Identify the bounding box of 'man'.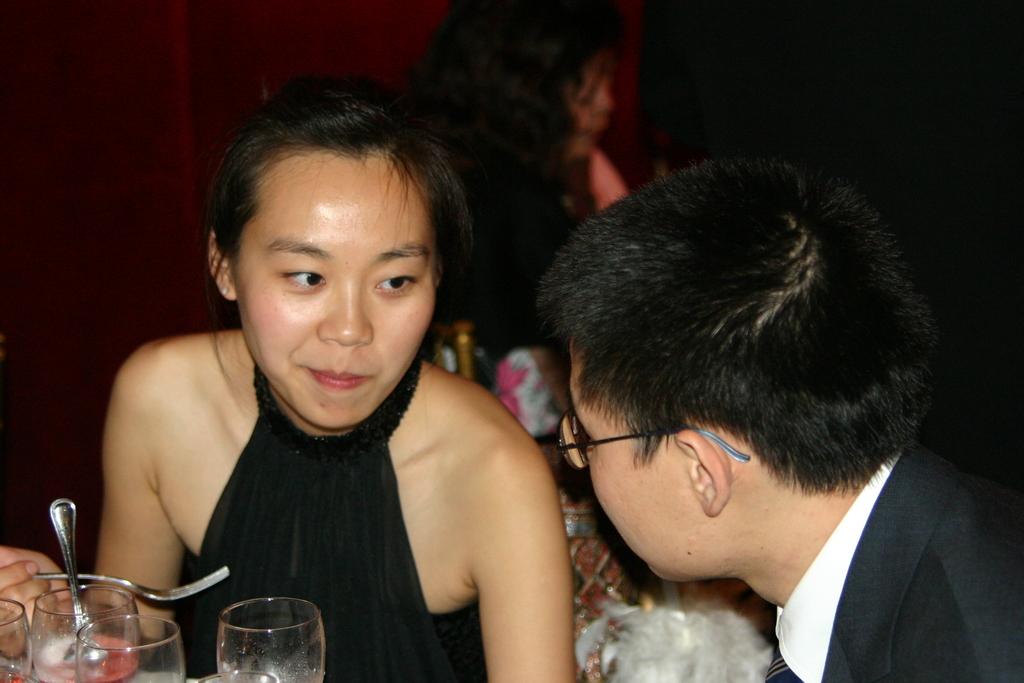
region(519, 138, 1022, 682).
